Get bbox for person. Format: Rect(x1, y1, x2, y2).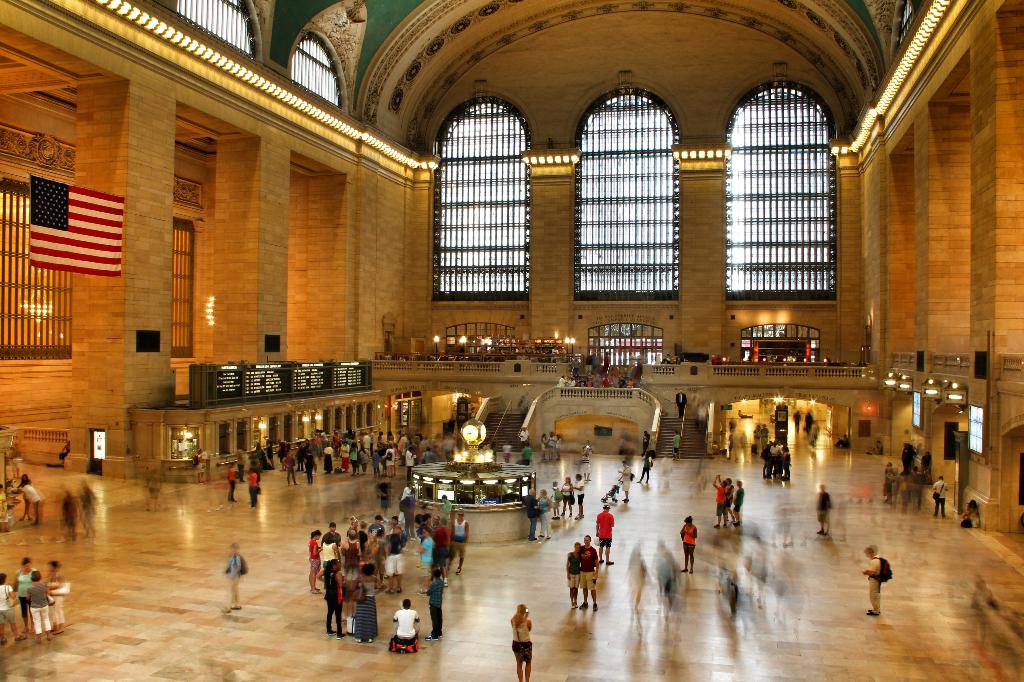
Rect(303, 452, 316, 486).
